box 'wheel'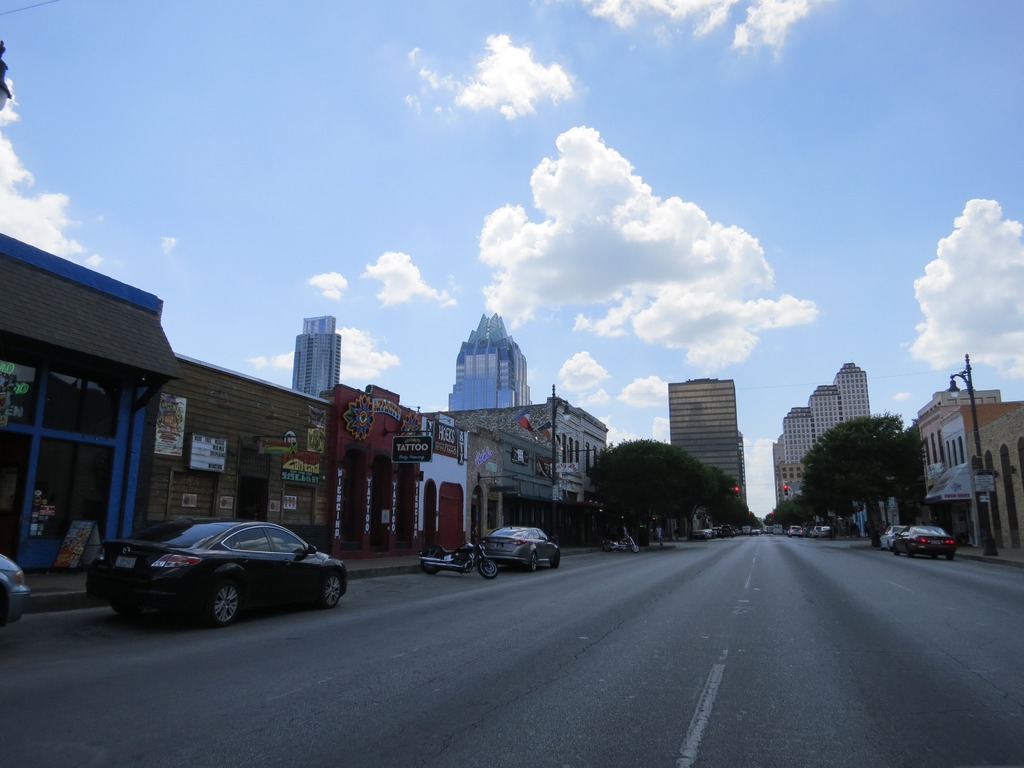
left=321, top=575, right=341, bottom=610
